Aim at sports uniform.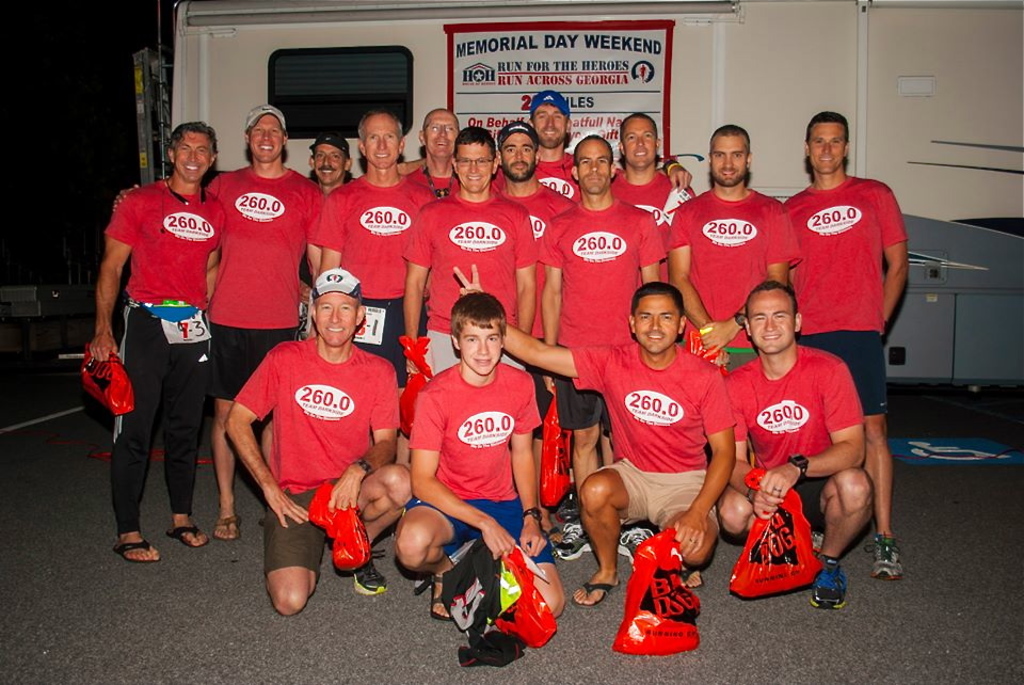
Aimed at [485, 175, 579, 293].
